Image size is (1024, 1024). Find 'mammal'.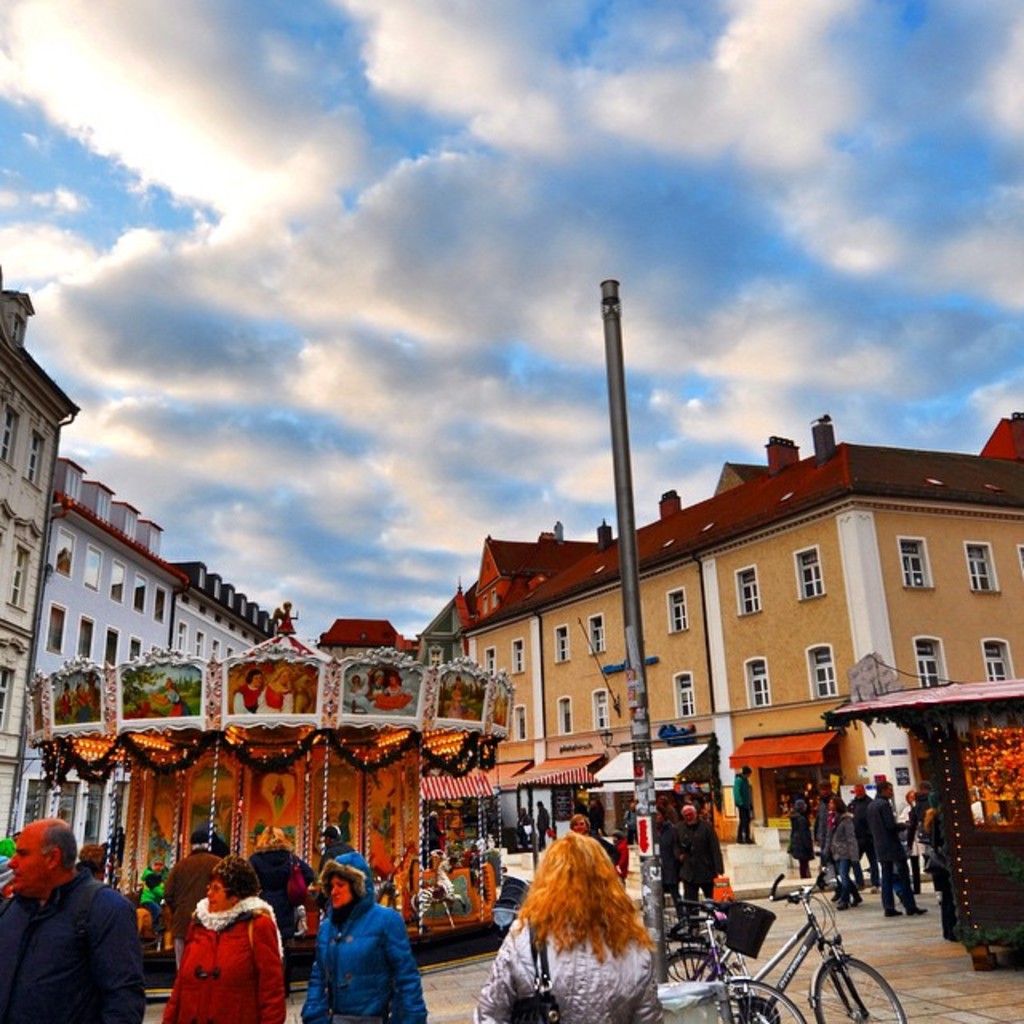
[x1=845, y1=784, x2=875, y2=891].
